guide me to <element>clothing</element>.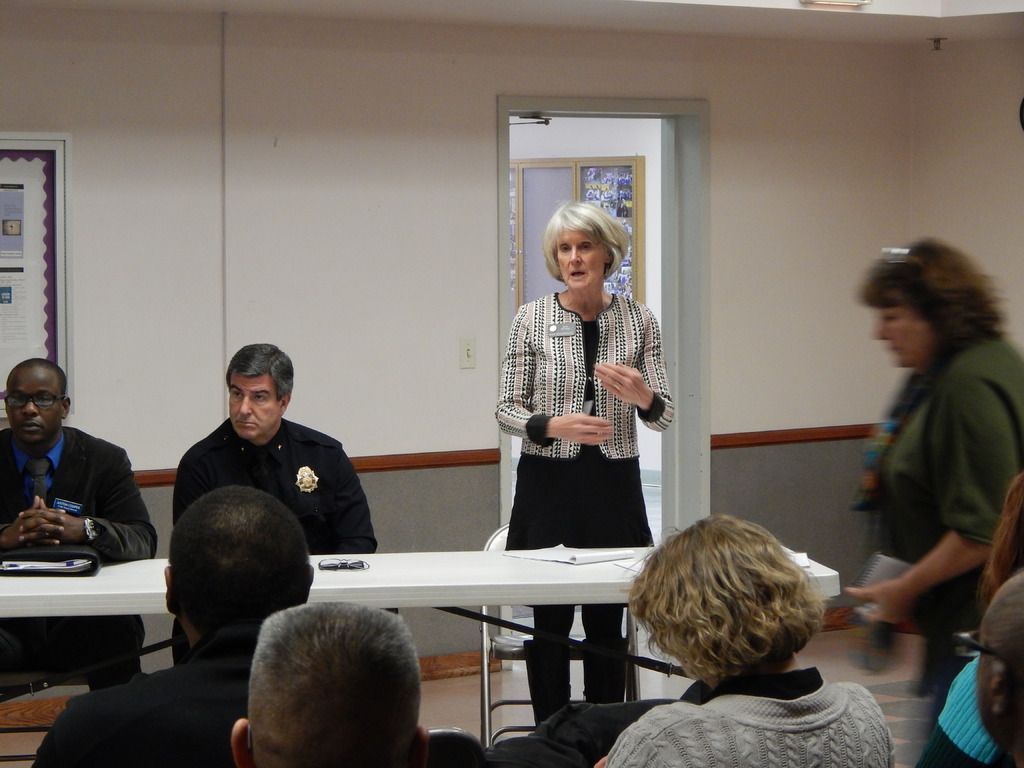
Guidance: region(0, 426, 162, 688).
